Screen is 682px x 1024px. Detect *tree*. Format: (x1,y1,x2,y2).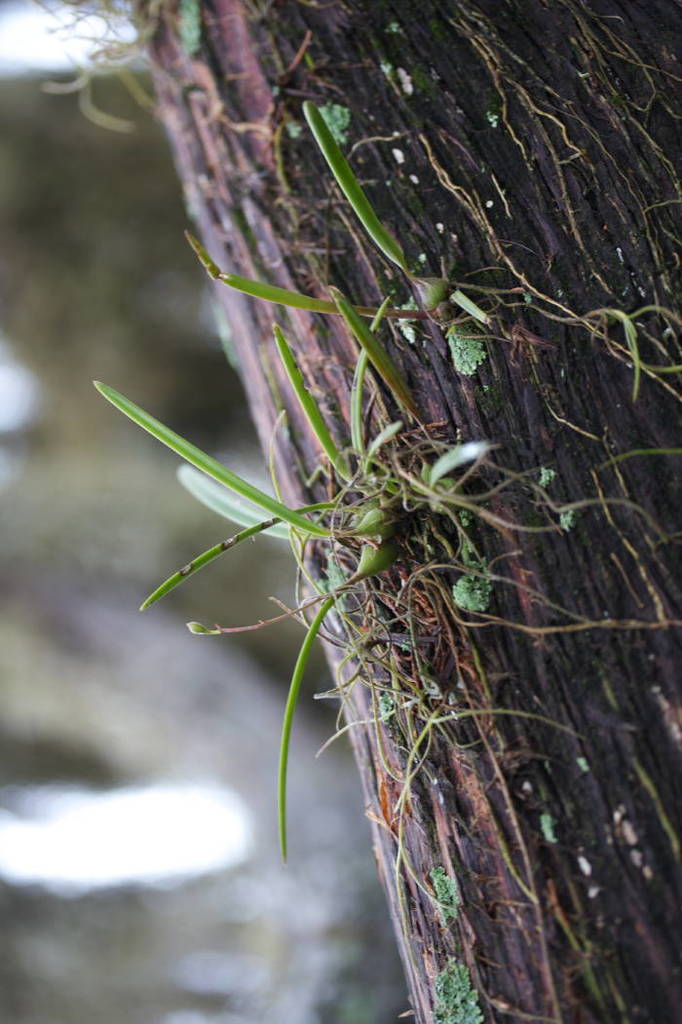
(34,41,681,914).
